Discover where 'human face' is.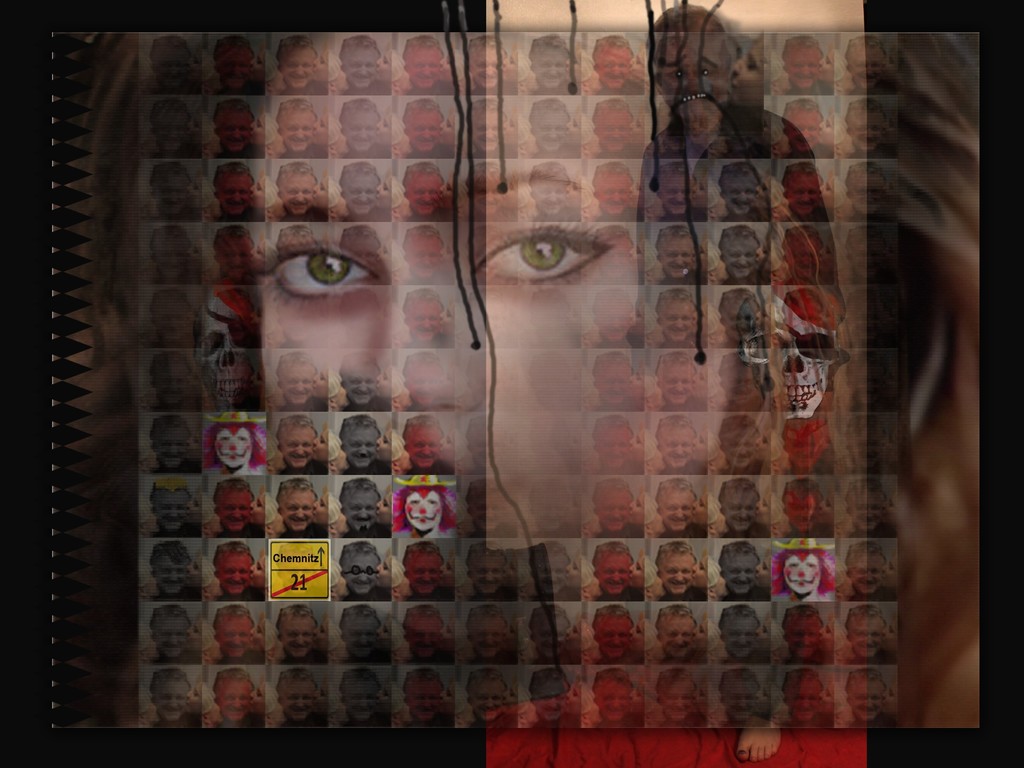
Discovered at bbox=(216, 174, 251, 215).
